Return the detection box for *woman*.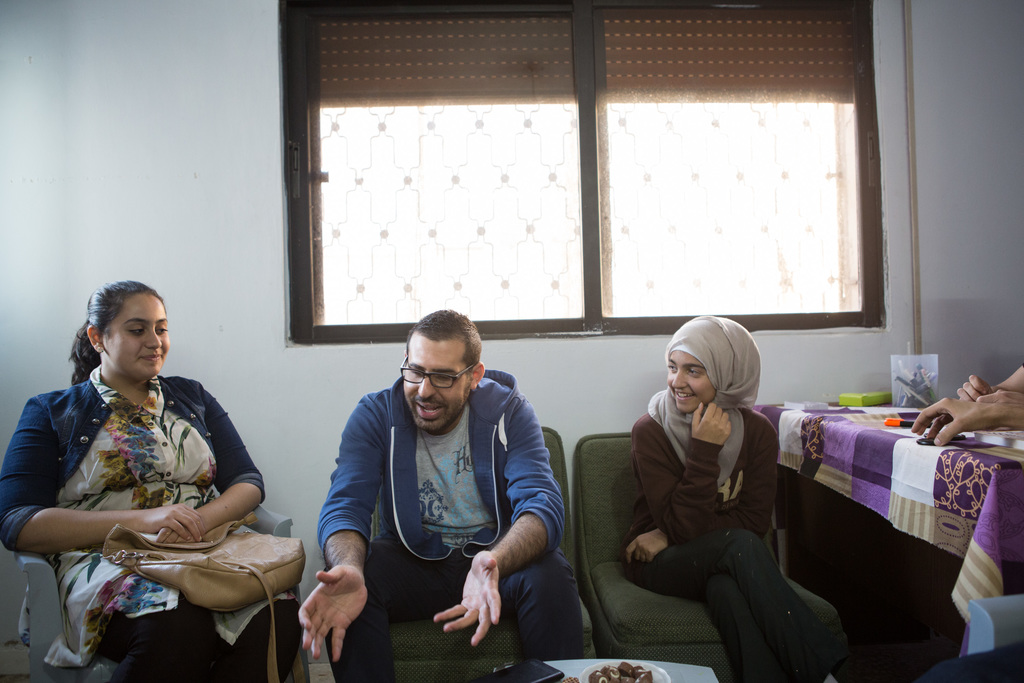
(left=14, top=274, right=266, bottom=682).
